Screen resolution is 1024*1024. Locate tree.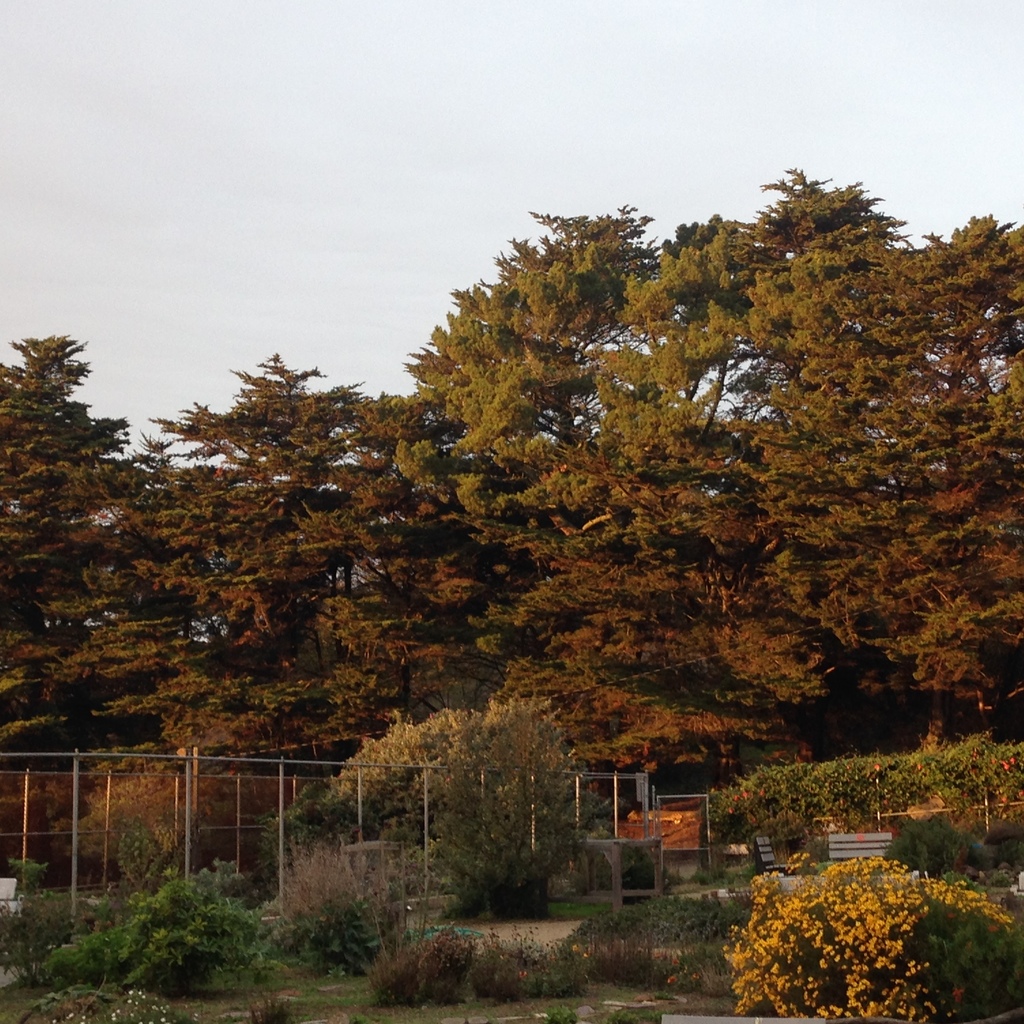
{"x1": 743, "y1": 209, "x2": 1023, "y2": 751}.
